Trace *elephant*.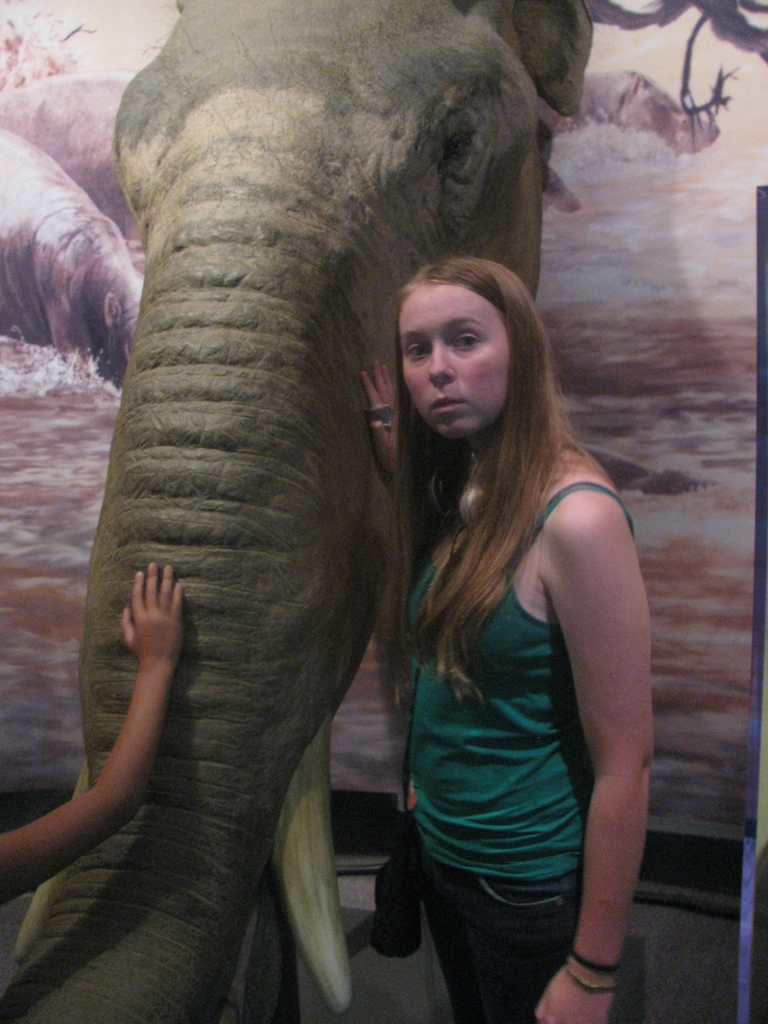
Traced to (x1=0, y1=0, x2=599, y2=1023).
